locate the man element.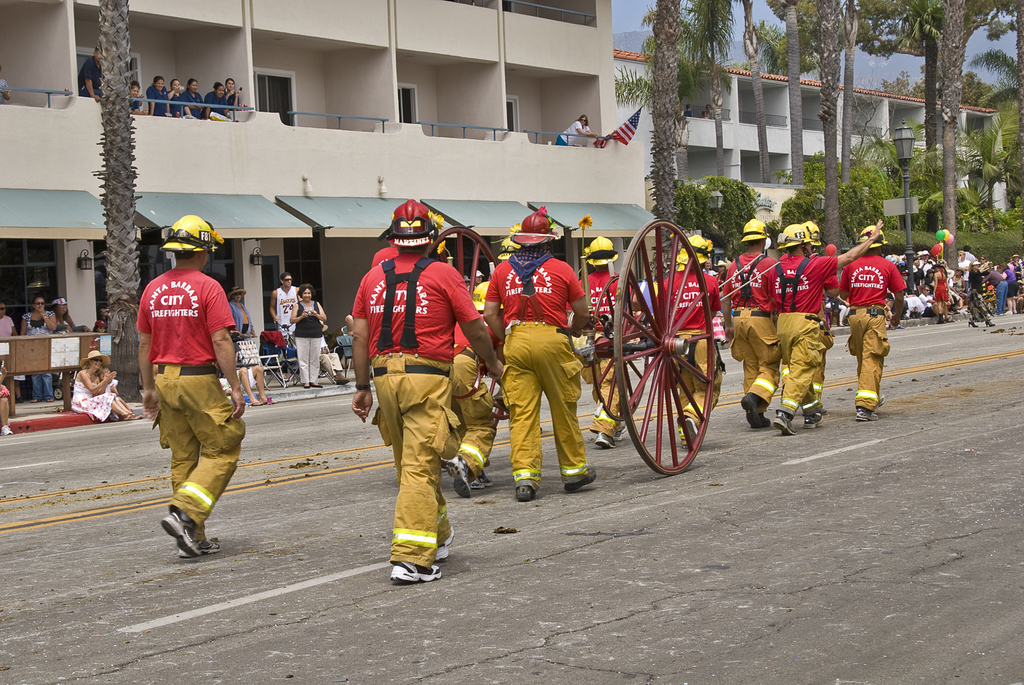
Element bbox: (left=567, top=234, right=638, bottom=447).
